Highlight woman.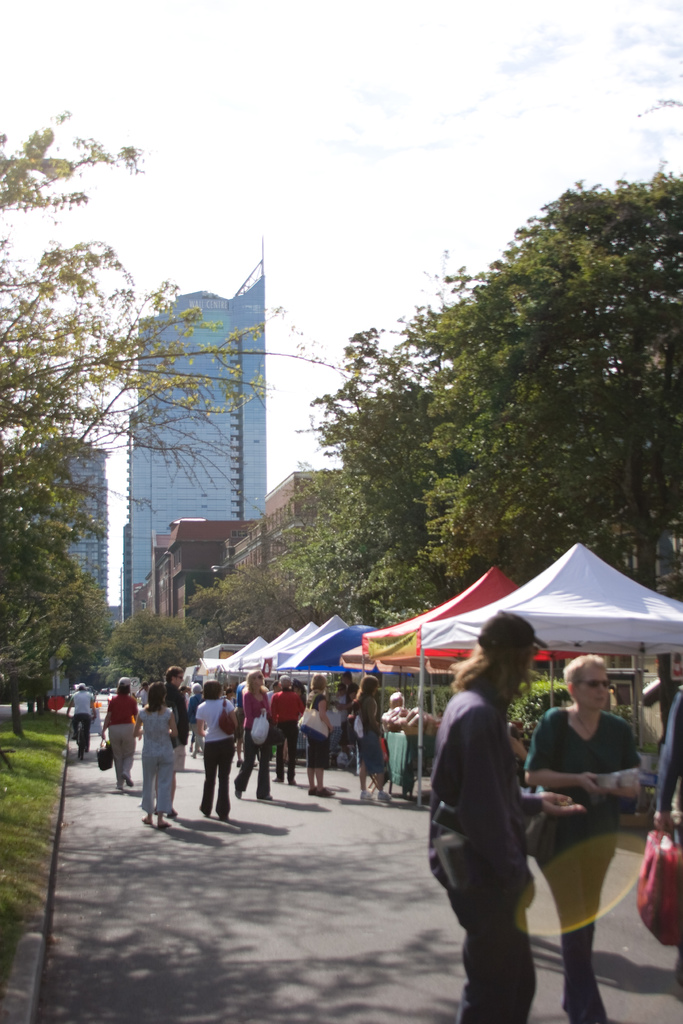
Highlighted region: (left=346, top=669, right=388, bottom=807).
